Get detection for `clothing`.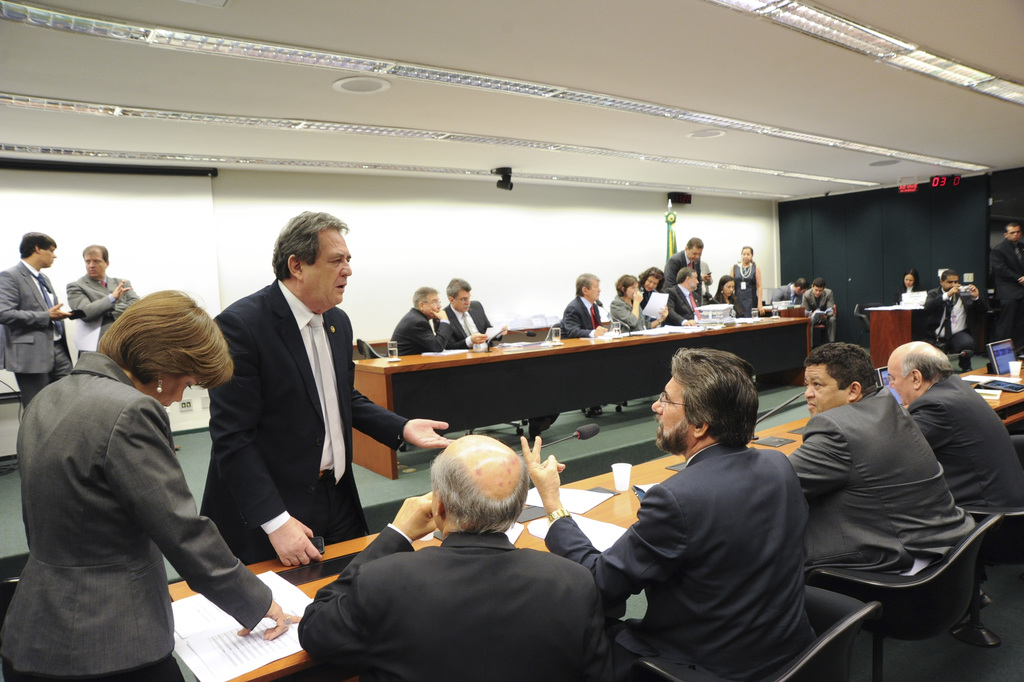
Detection: Rect(545, 435, 818, 681).
